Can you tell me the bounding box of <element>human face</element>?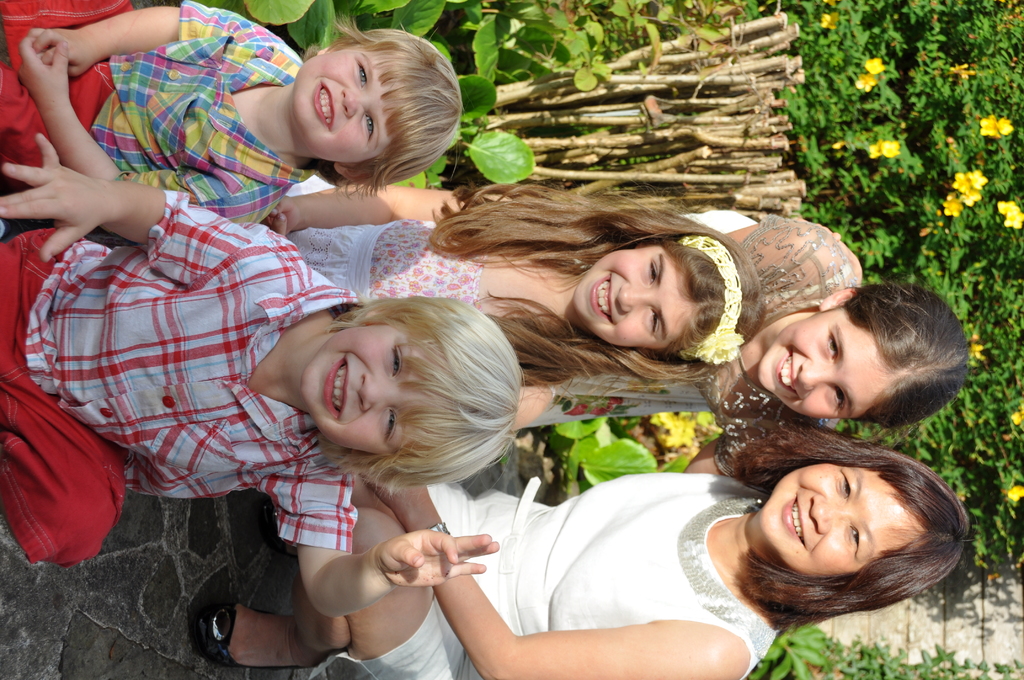
bbox=[754, 307, 899, 421].
